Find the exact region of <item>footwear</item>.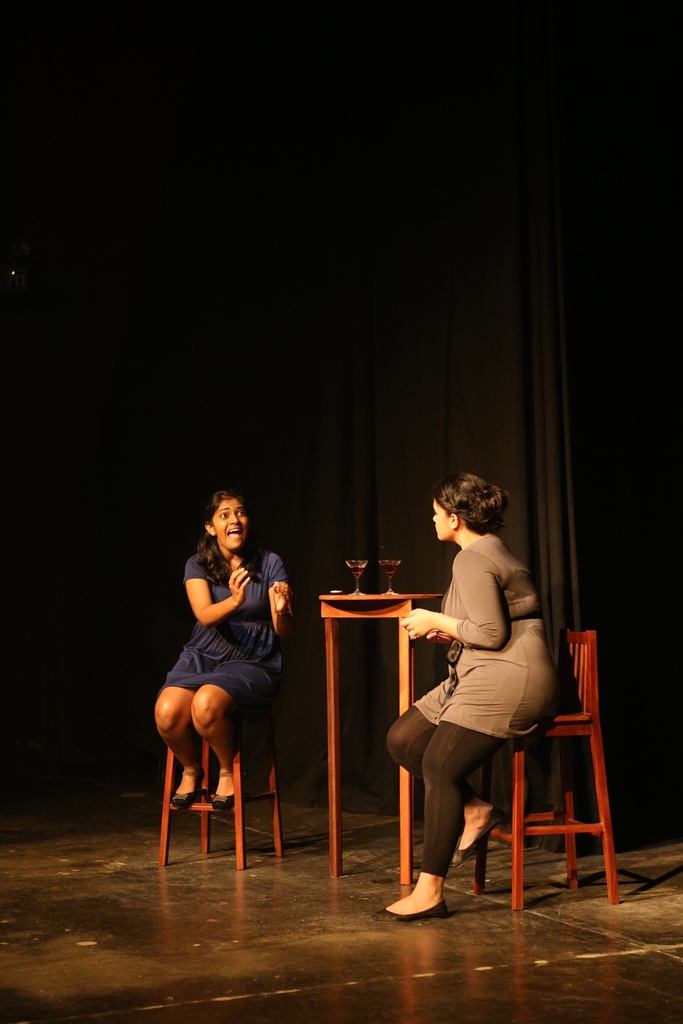
Exact region: 375:900:452:922.
